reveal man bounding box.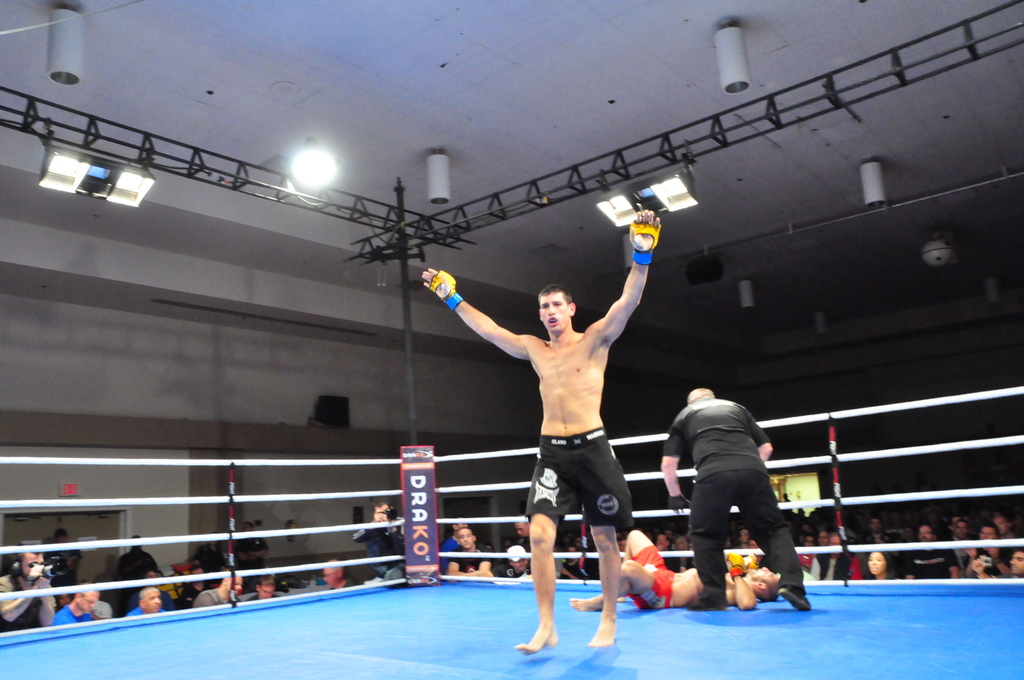
Revealed: region(53, 581, 101, 625).
